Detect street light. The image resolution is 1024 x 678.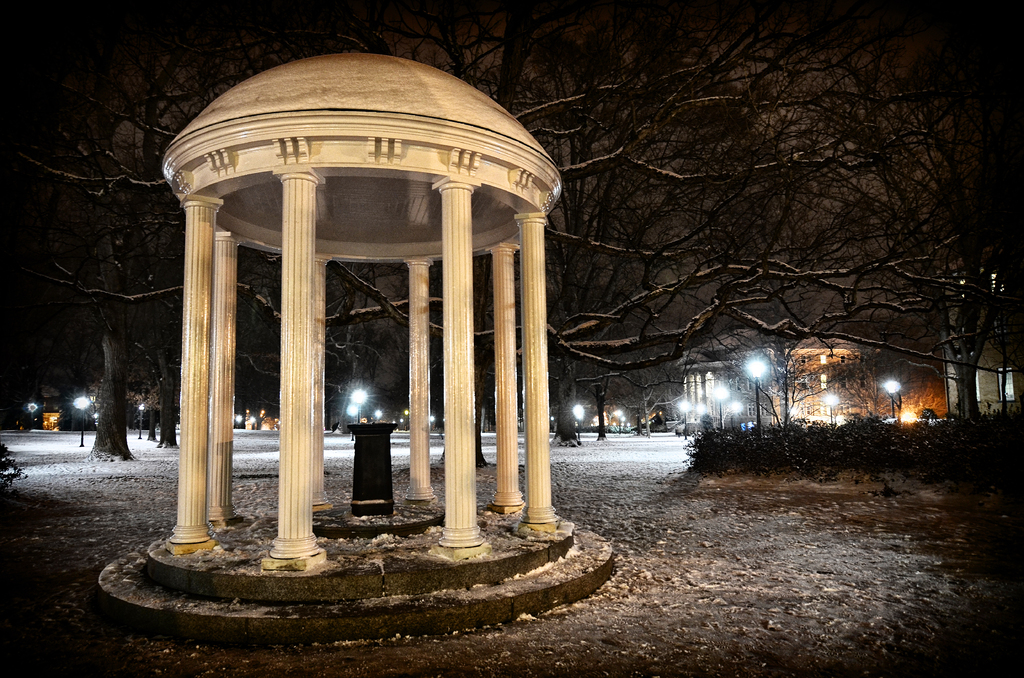
box(140, 405, 146, 437).
